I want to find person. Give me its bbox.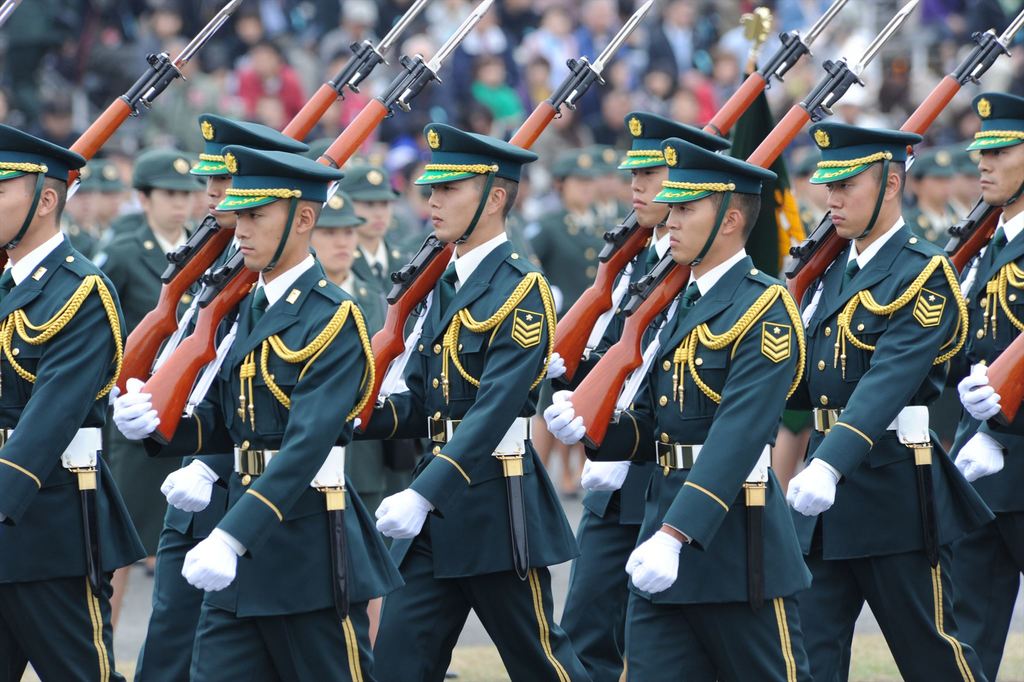
x1=159, y1=133, x2=368, y2=674.
